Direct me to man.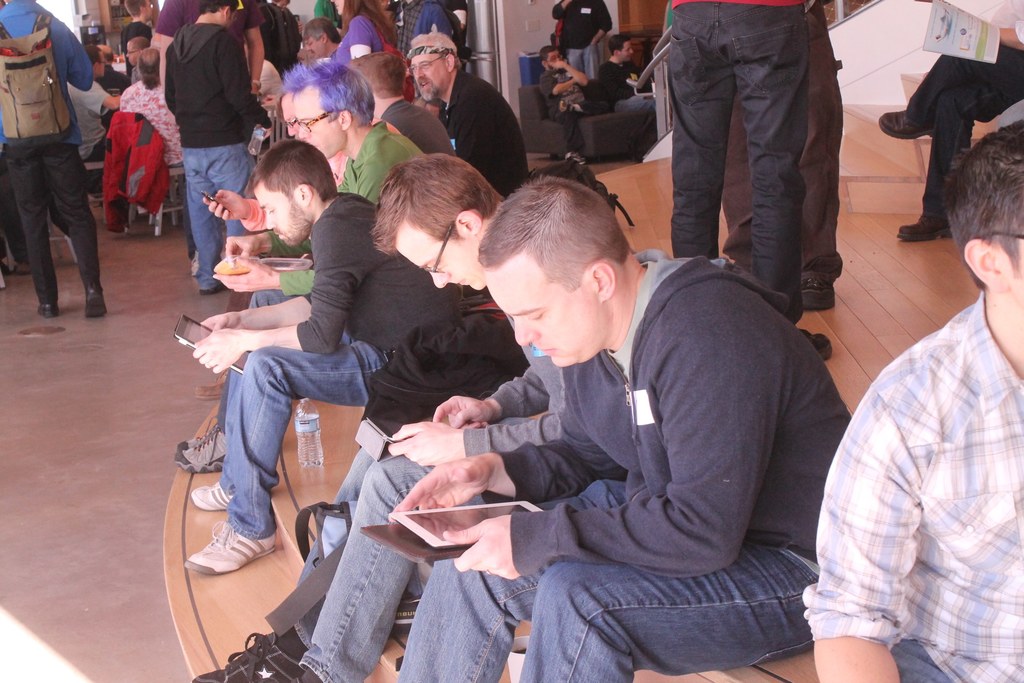
Direction: left=545, top=0, right=610, bottom=101.
